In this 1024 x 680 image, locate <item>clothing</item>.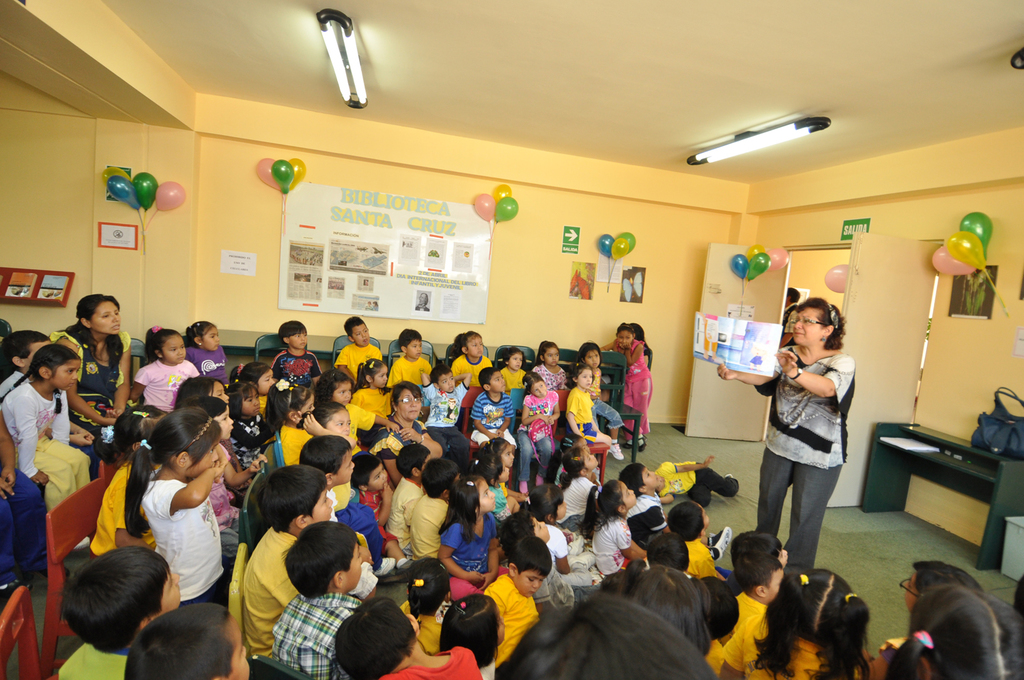
Bounding box: x1=378, y1=350, x2=436, y2=390.
